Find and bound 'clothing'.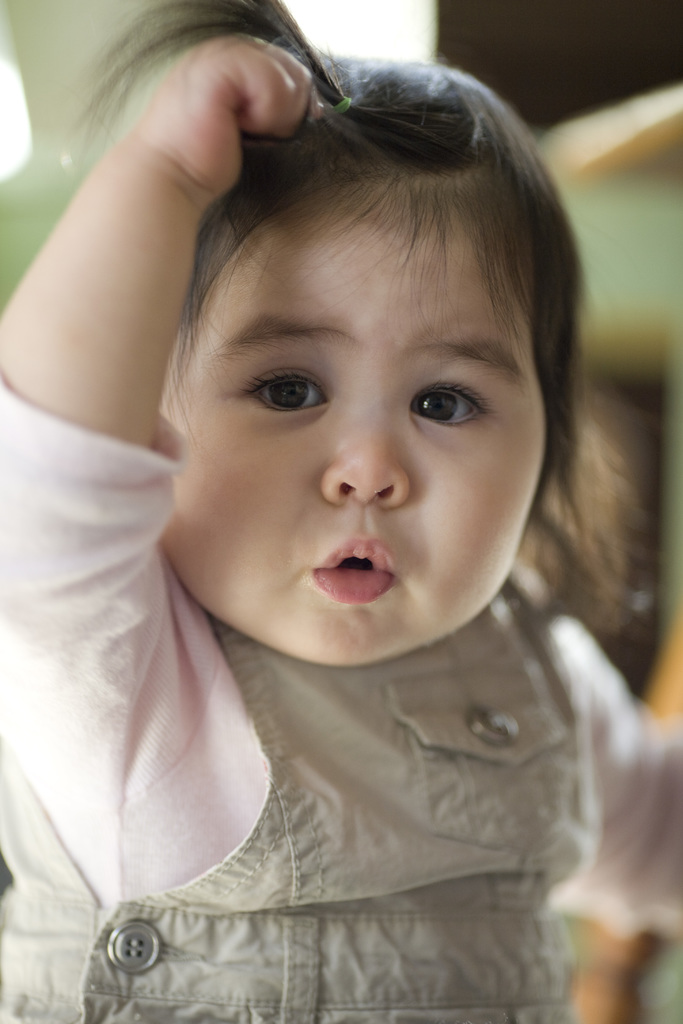
Bound: <region>24, 312, 682, 998</region>.
